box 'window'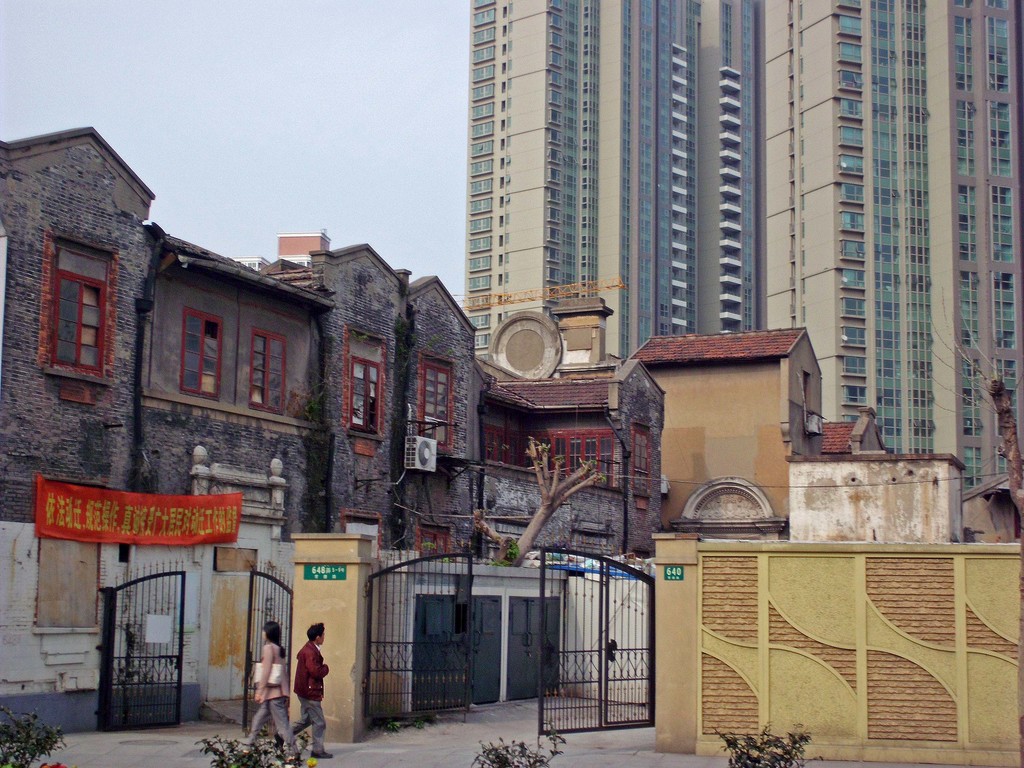
870/40/897/67
